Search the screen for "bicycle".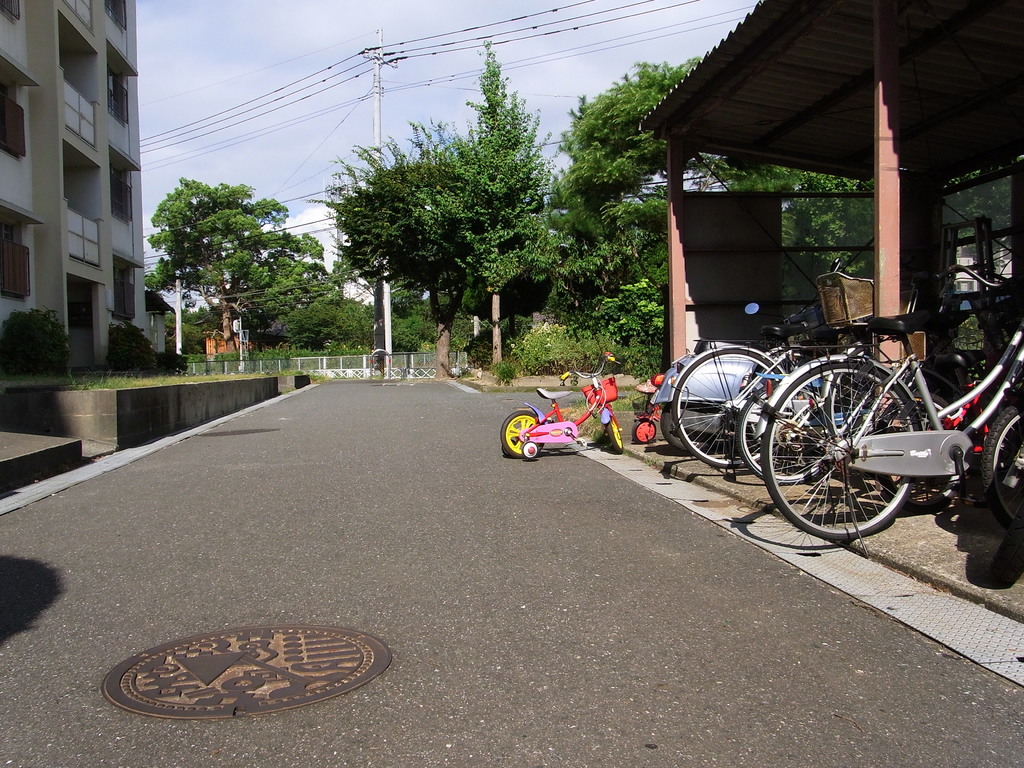
Found at (628,372,680,444).
